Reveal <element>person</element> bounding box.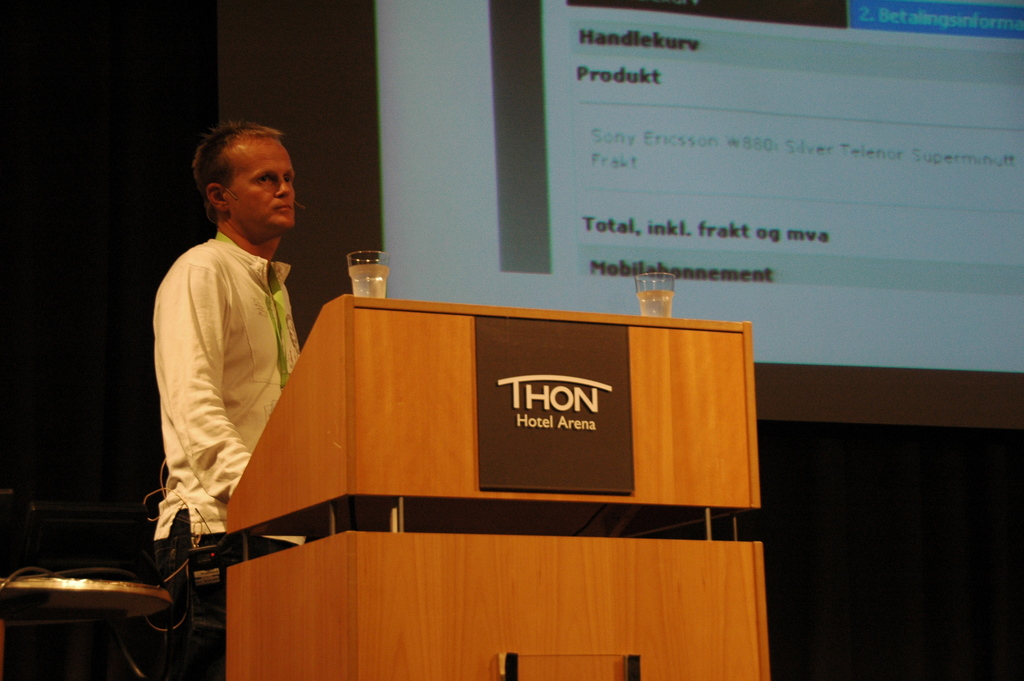
Revealed: (x1=147, y1=119, x2=303, y2=671).
